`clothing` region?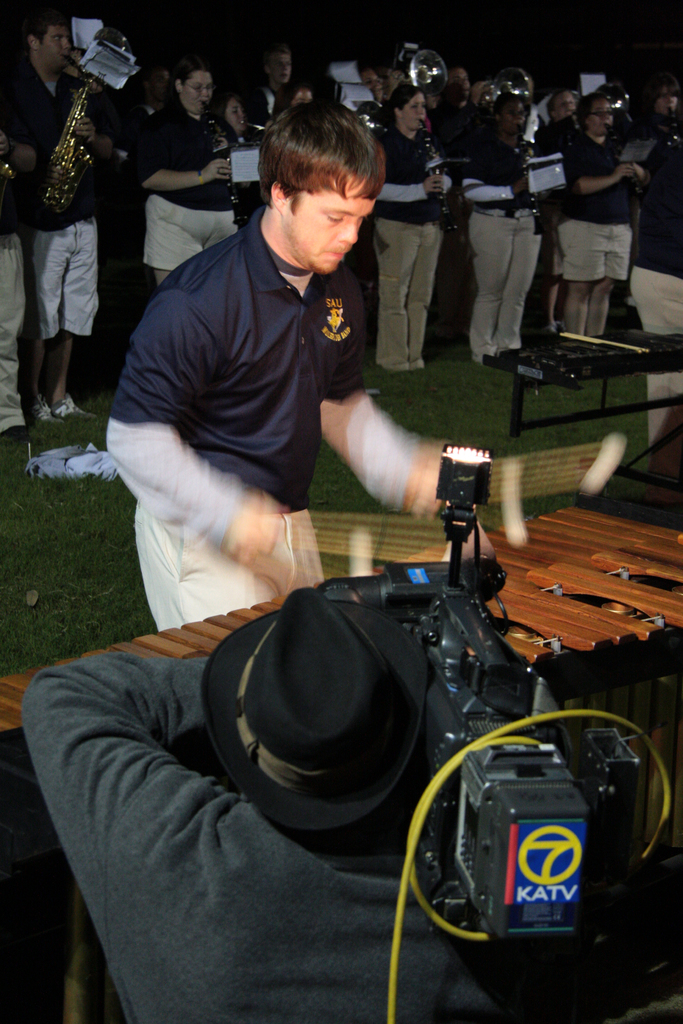
select_region(82, 163, 415, 632)
